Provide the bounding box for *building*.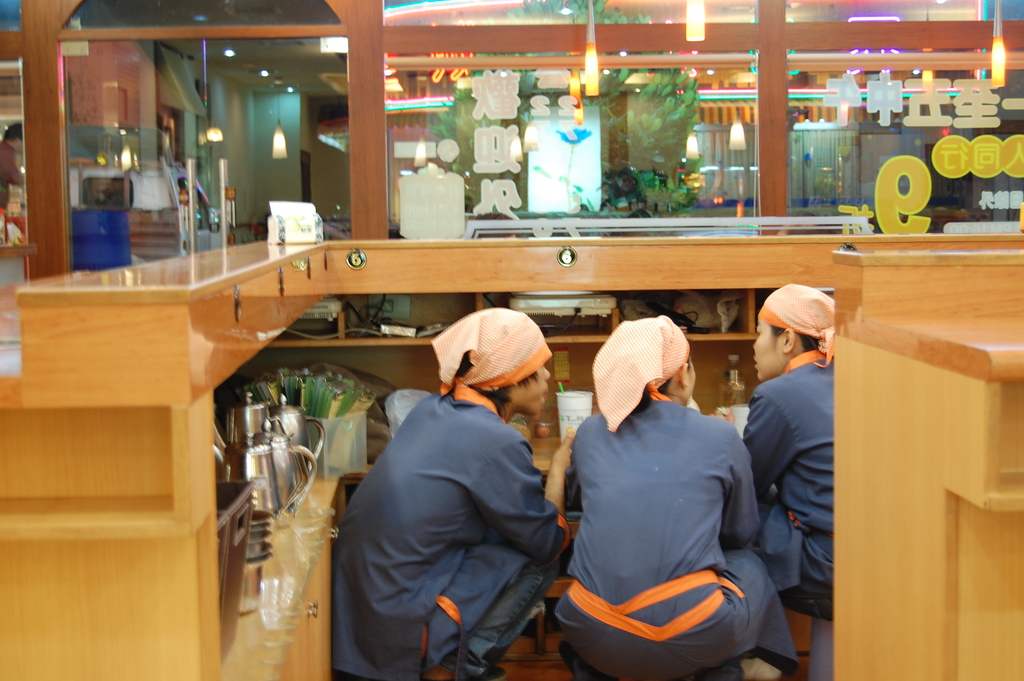
(0,0,1023,680).
